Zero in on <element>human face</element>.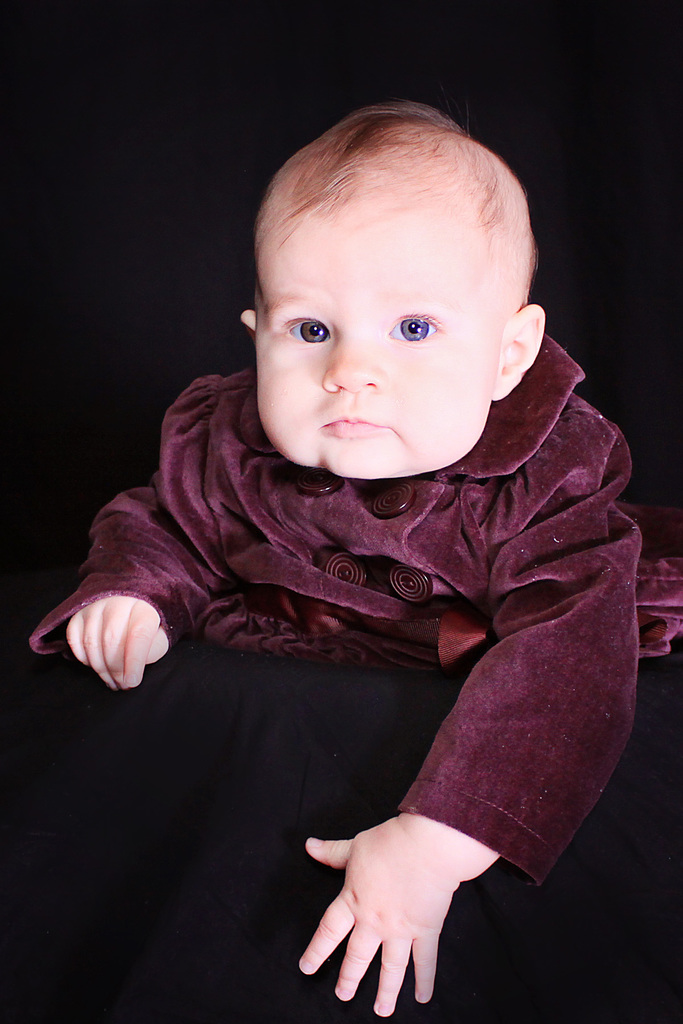
Zeroed in: crop(250, 206, 498, 484).
